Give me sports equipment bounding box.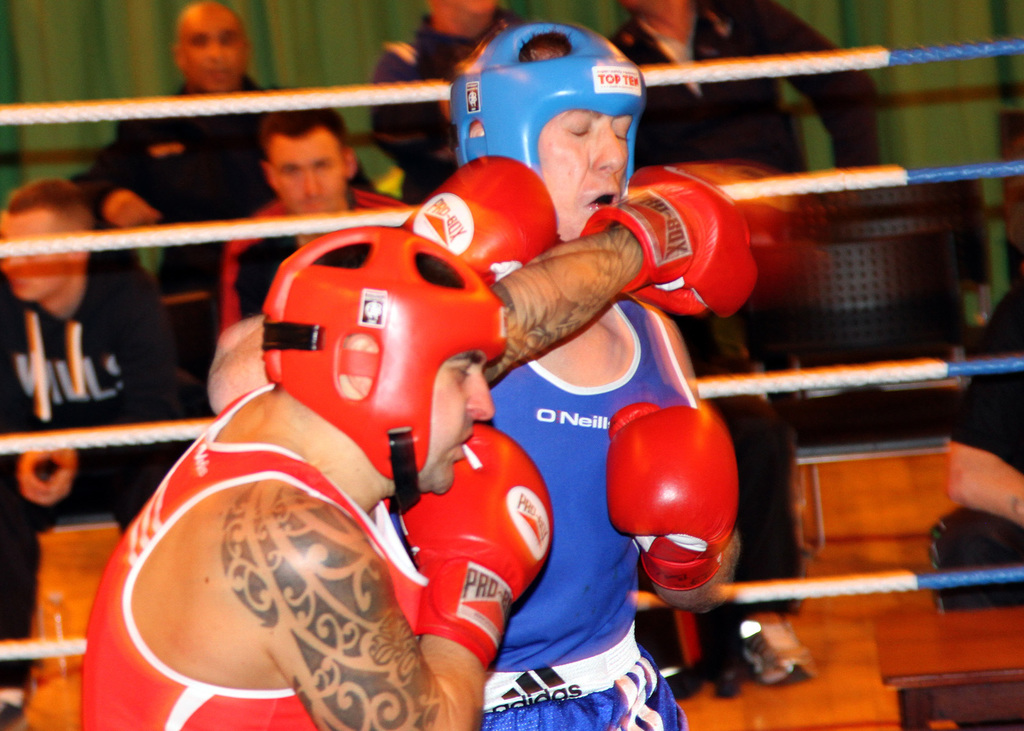
left=407, top=155, right=558, bottom=286.
